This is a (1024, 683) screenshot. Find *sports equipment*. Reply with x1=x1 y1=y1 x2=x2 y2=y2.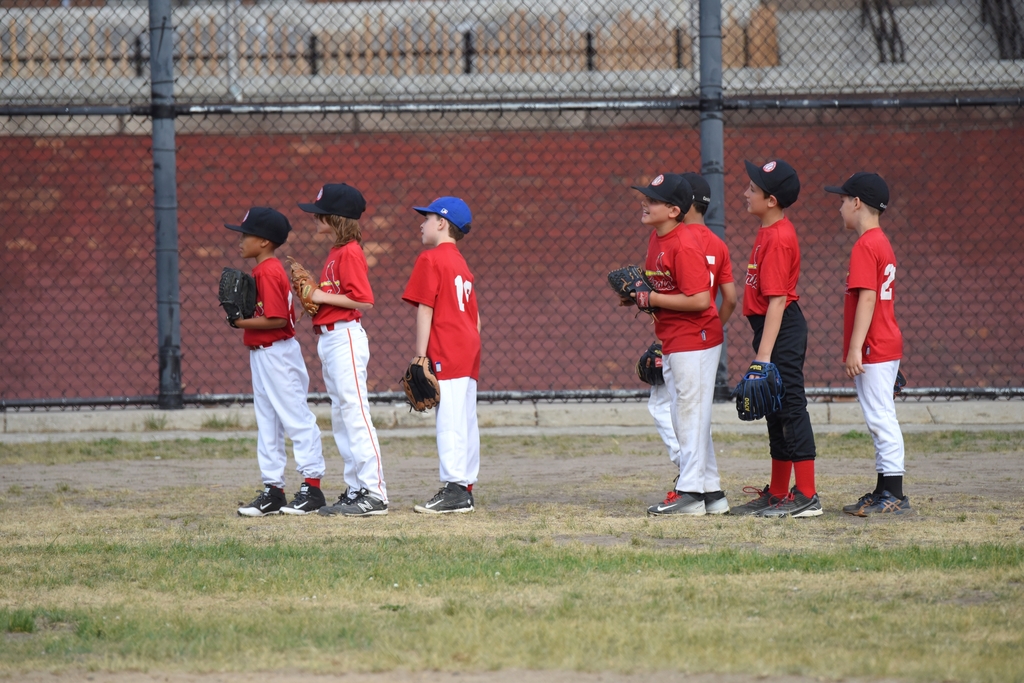
x1=644 y1=494 x2=706 y2=520.
